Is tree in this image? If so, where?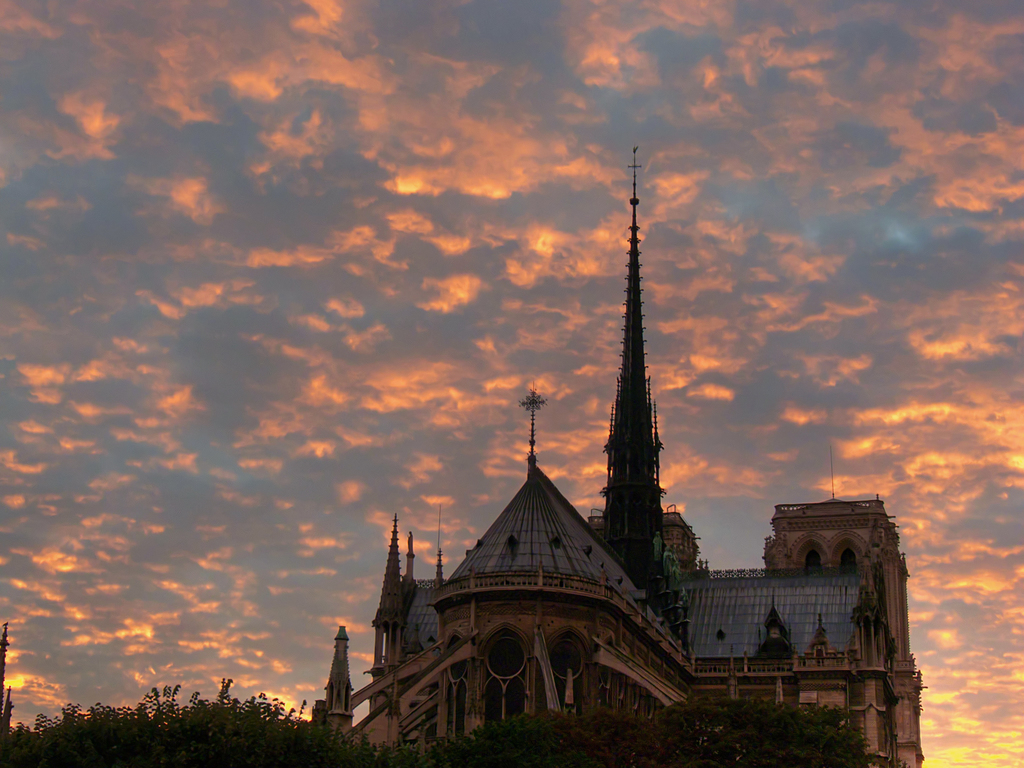
Yes, at (660,695,906,767).
